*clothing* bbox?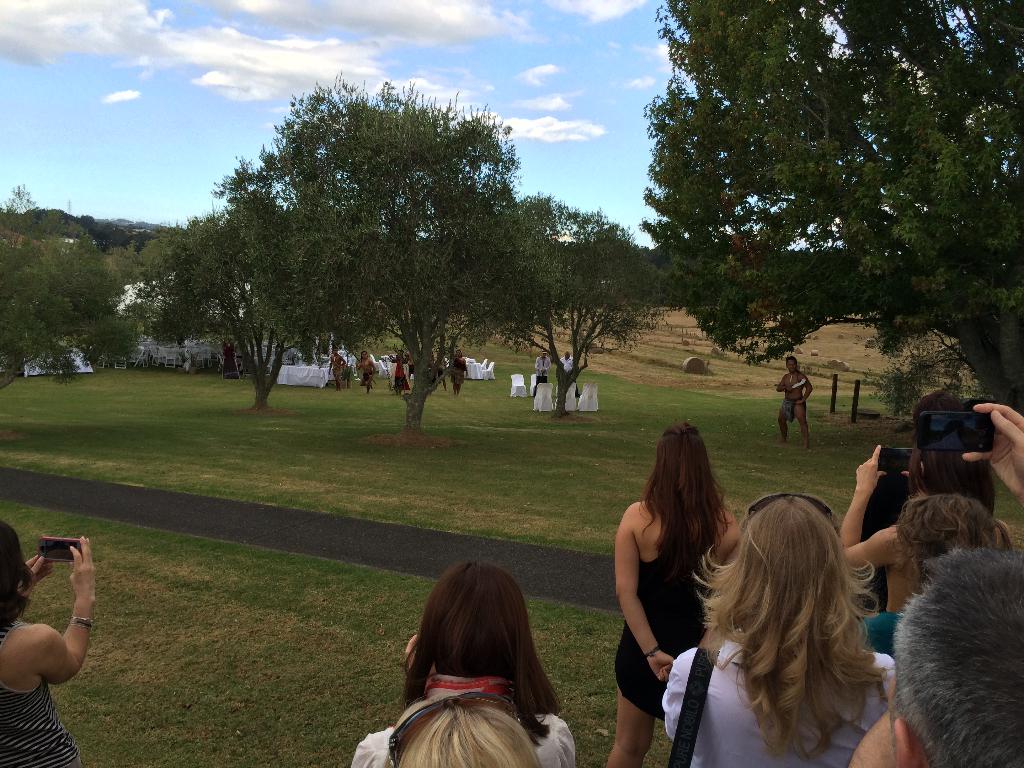
Rect(431, 353, 448, 388)
